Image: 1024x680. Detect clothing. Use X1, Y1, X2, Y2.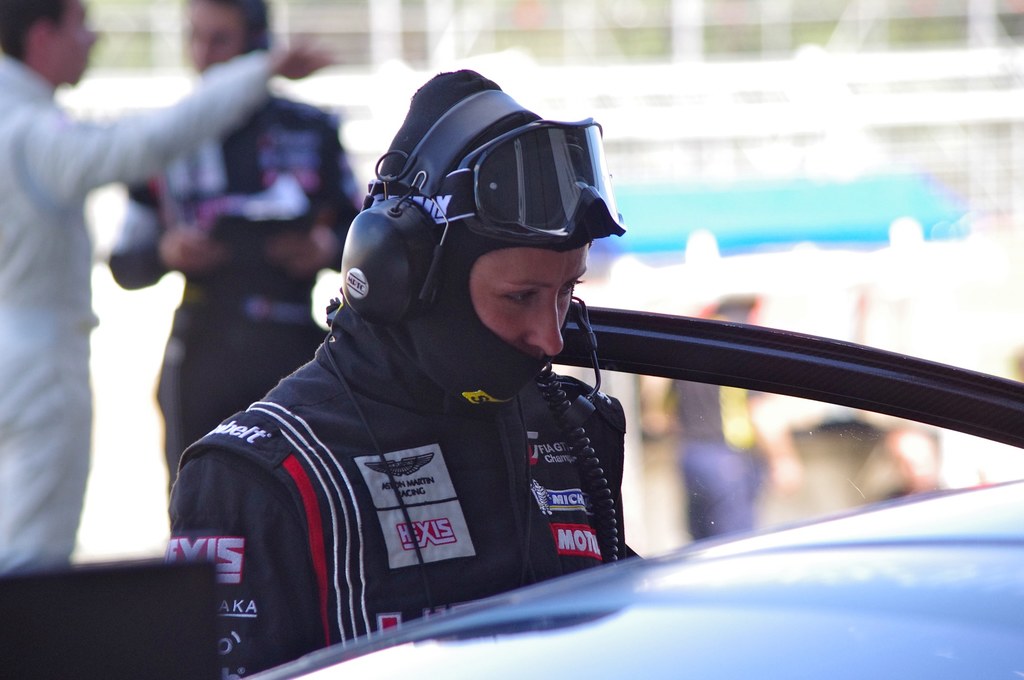
0, 49, 268, 572.
